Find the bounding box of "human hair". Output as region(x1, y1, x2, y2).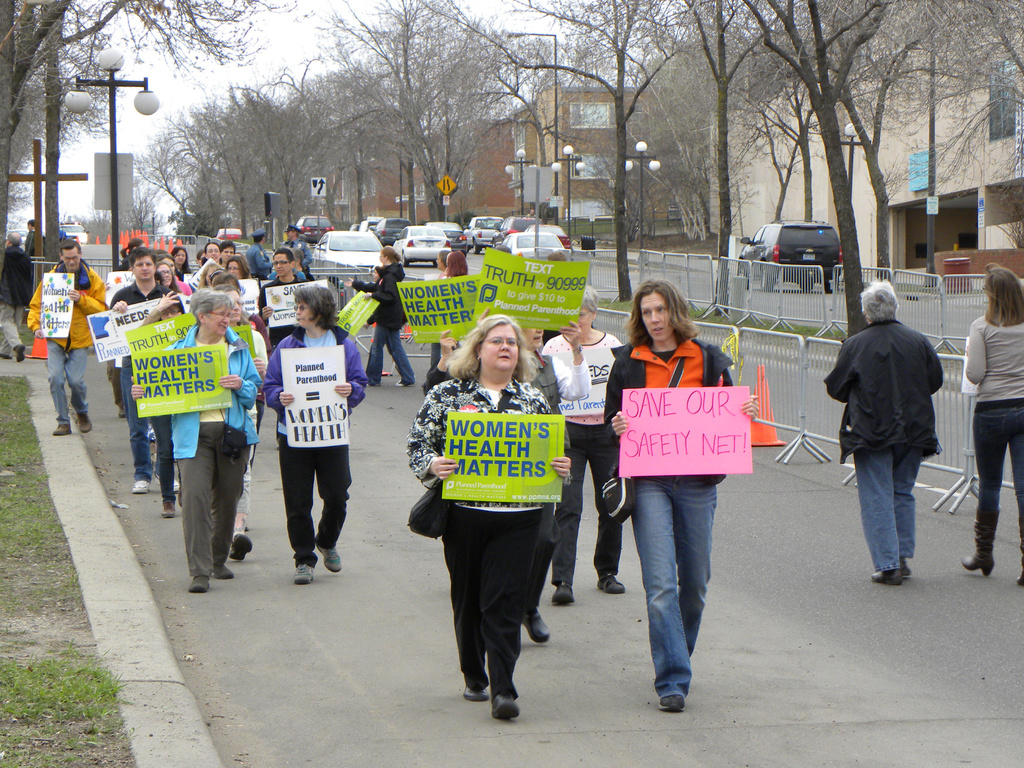
region(437, 246, 445, 268).
